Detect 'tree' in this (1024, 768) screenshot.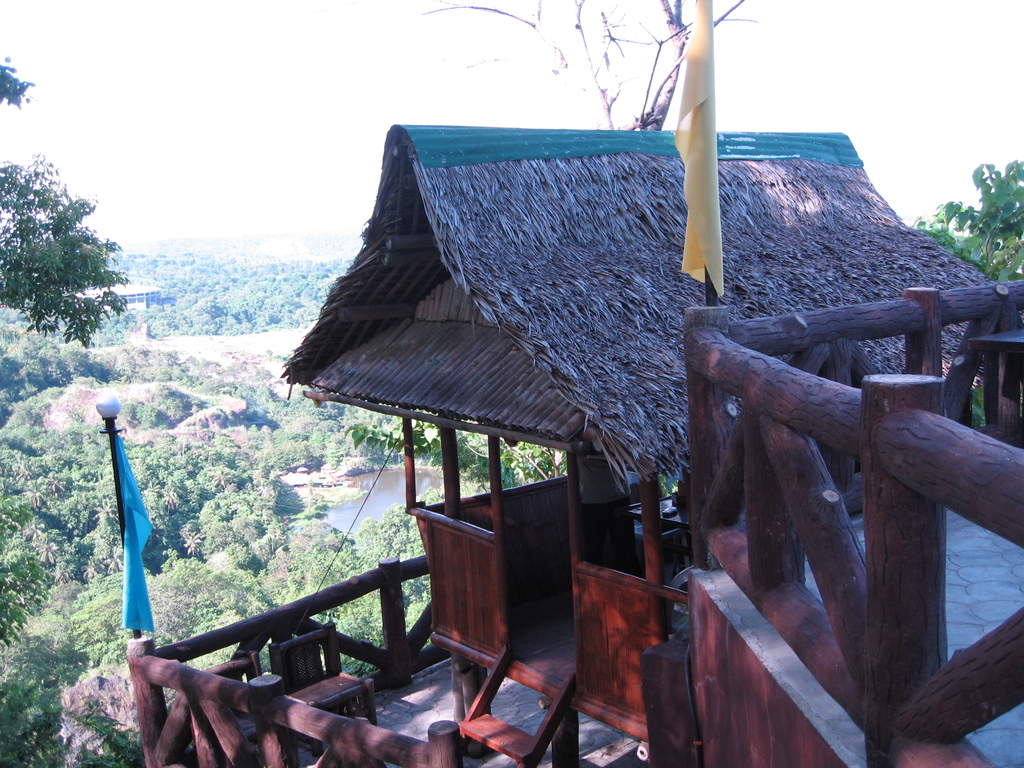
Detection: (x1=0, y1=58, x2=134, y2=345).
